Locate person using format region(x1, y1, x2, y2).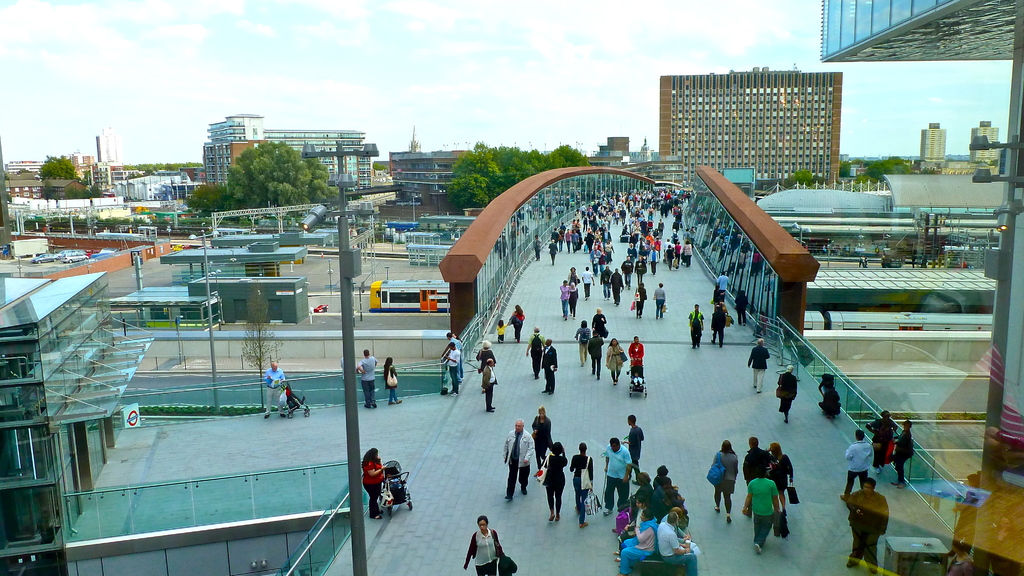
region(445, 333, 467, 380).
